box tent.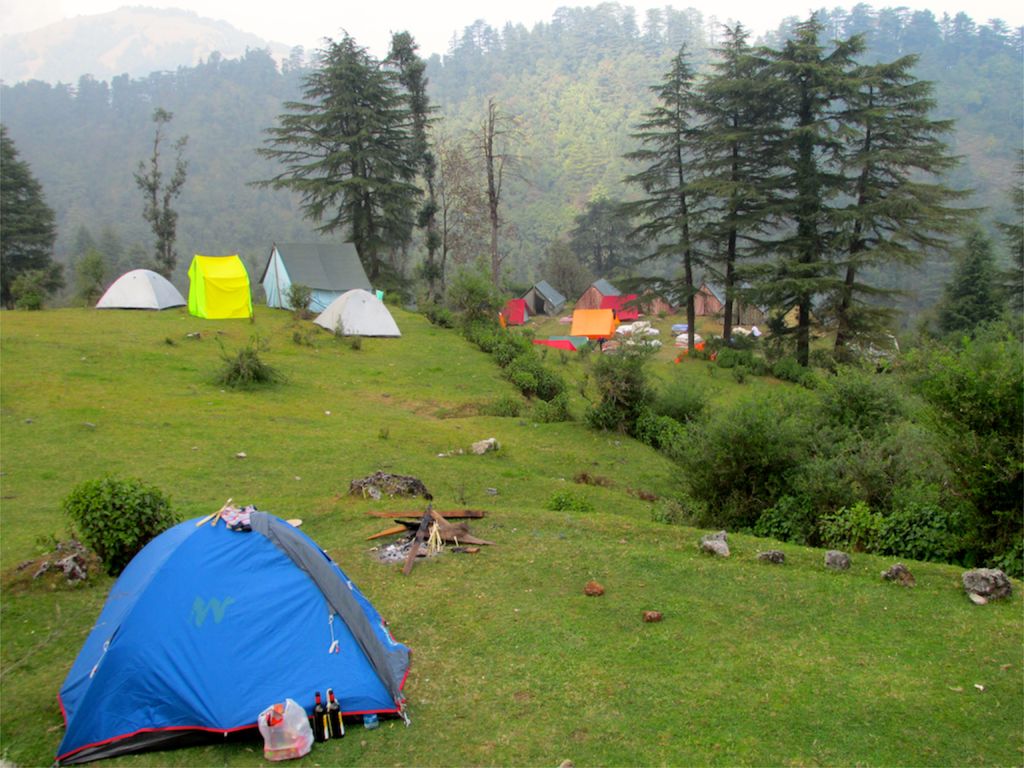
box=[35, 515, 421, 758].
